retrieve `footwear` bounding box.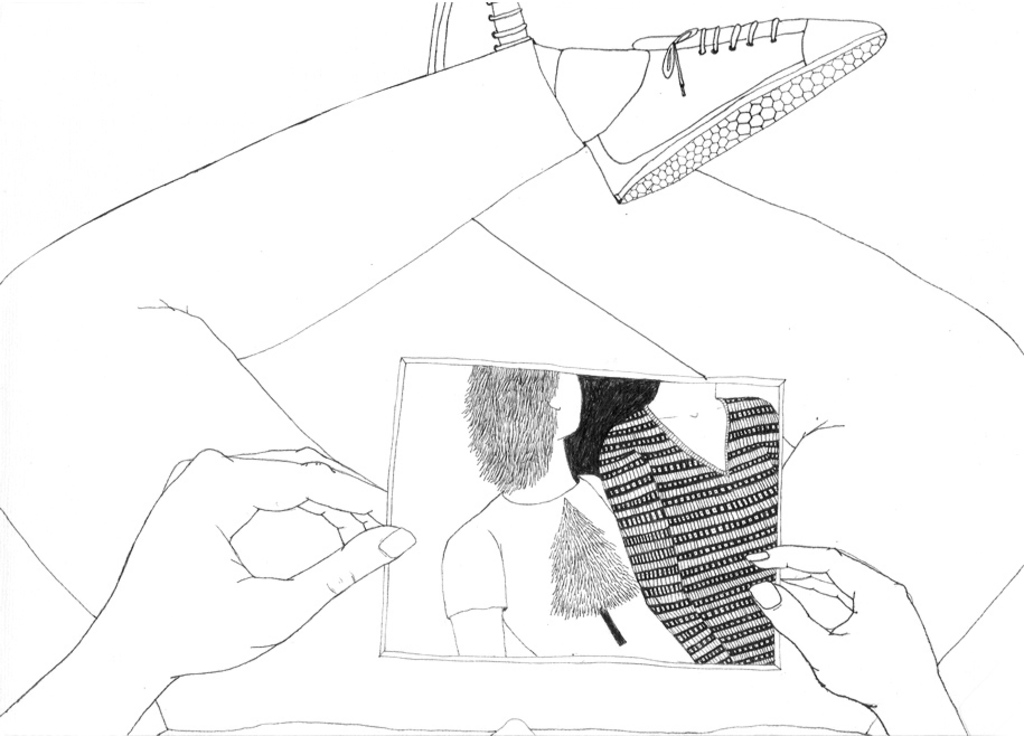
Bounding box: detection(577, 27, 886, 210).
